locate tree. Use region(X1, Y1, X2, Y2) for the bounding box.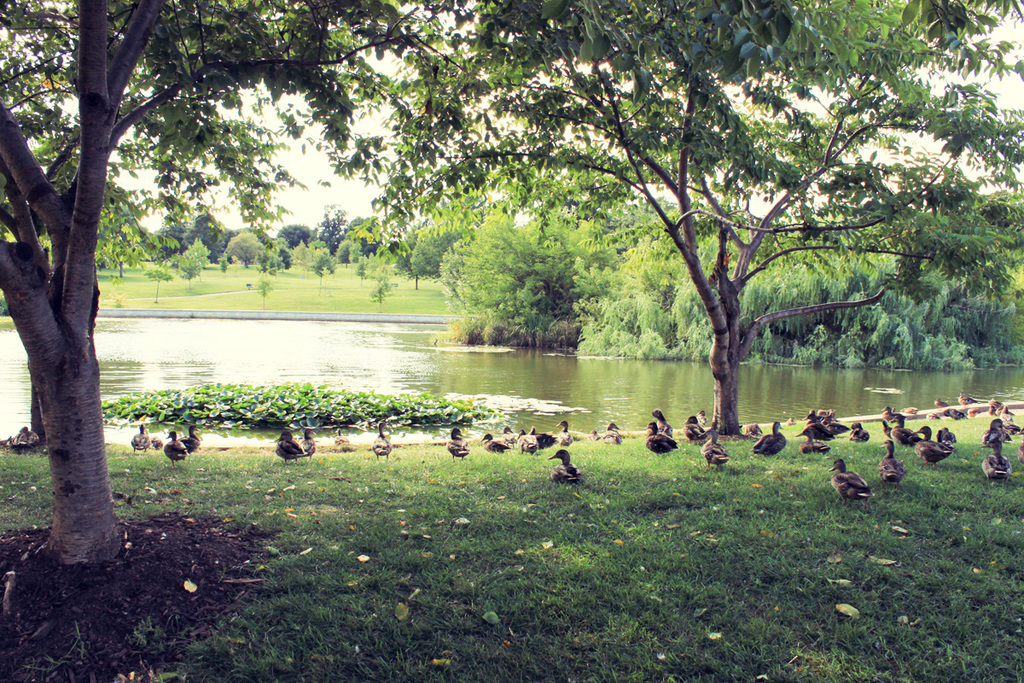
region(395, 221, 434, 292).
